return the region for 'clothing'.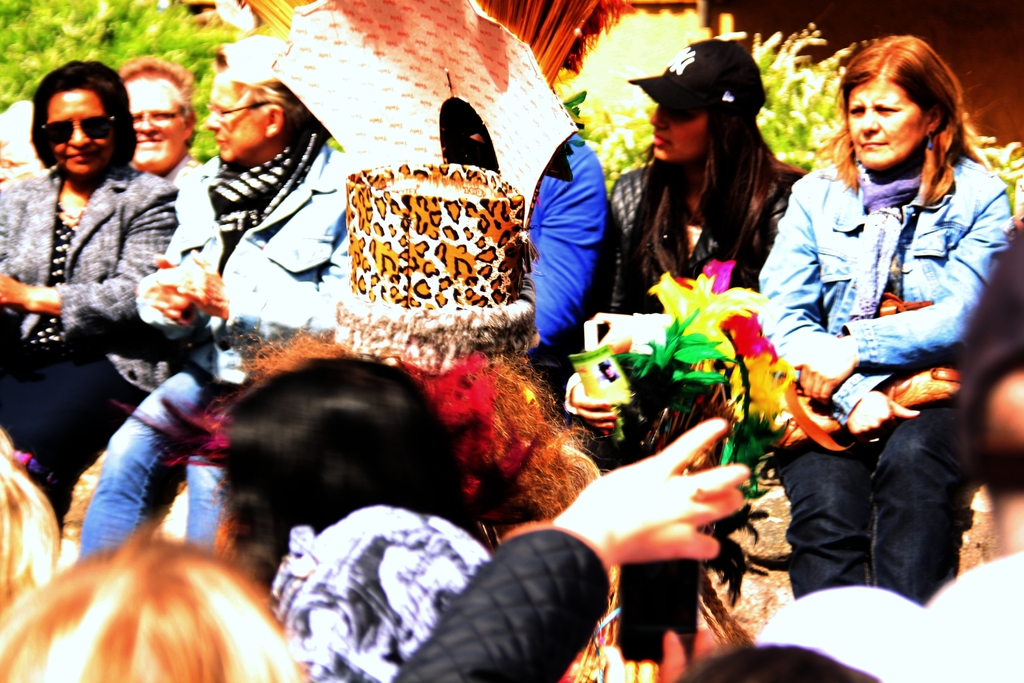
rect(0, 161, 180, 493).
